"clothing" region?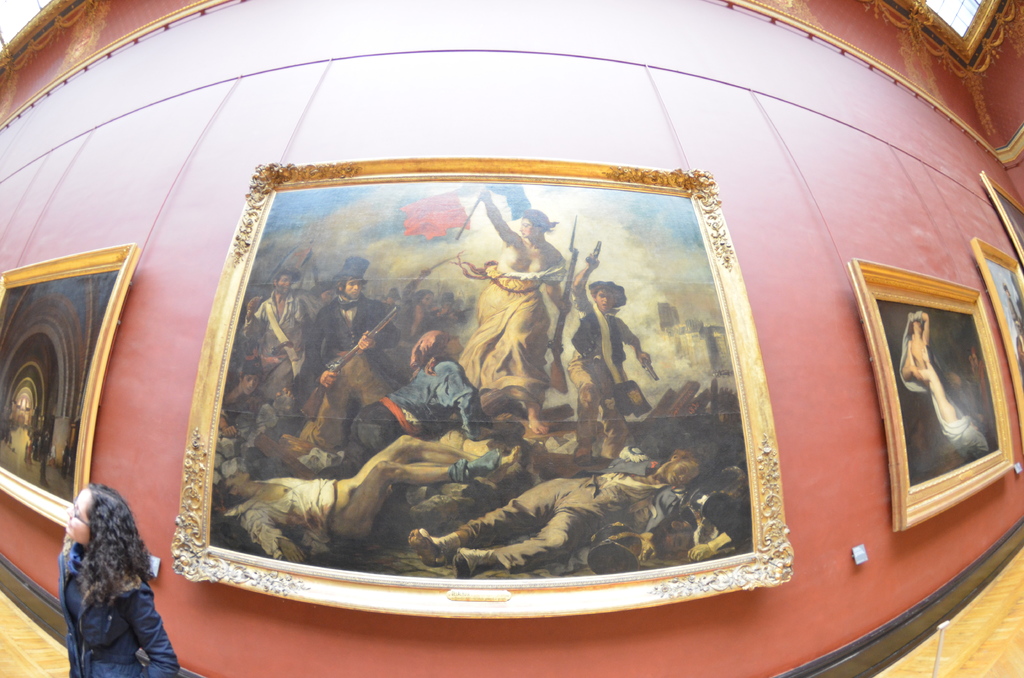
bbox(235, 471, 449, 561)
